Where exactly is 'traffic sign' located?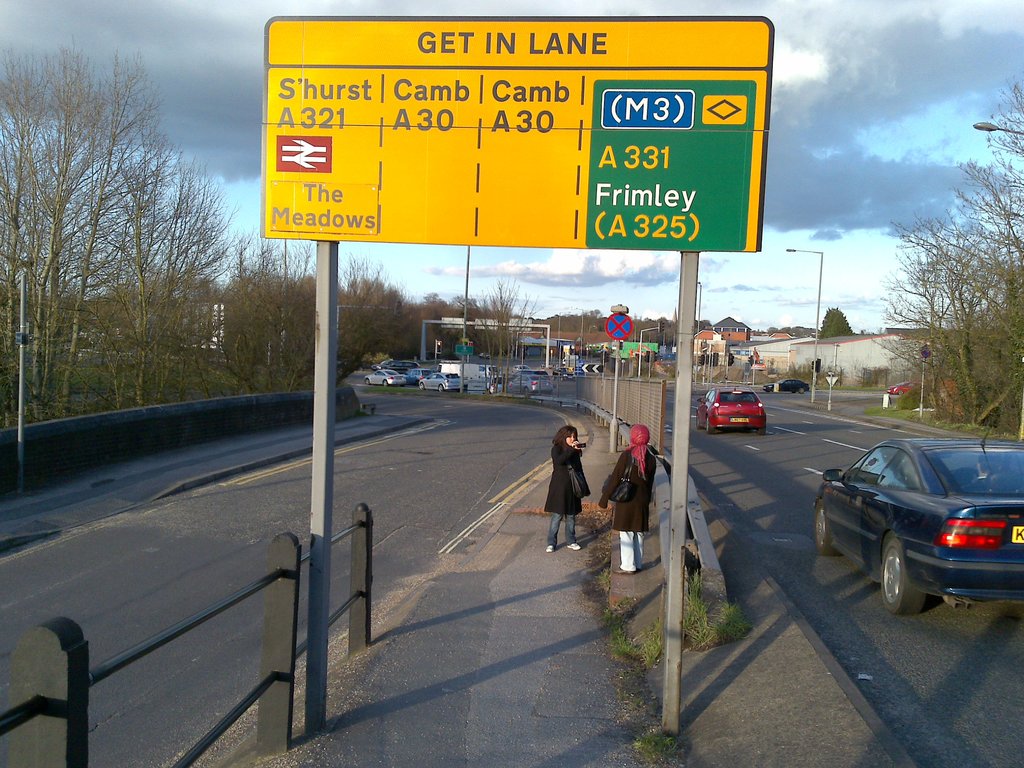
Its bounding box is Rect(255, 13, 776, 257).
